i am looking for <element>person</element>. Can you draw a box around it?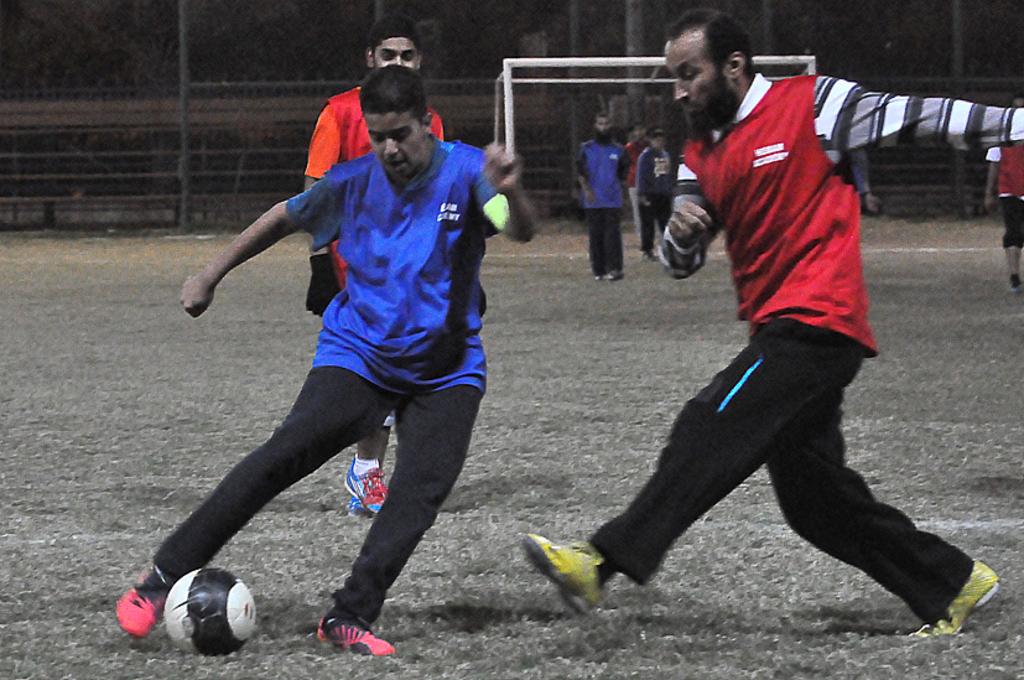
Sure, the bounding box is [x1=635, y1=121, x2=677, y2=253].
